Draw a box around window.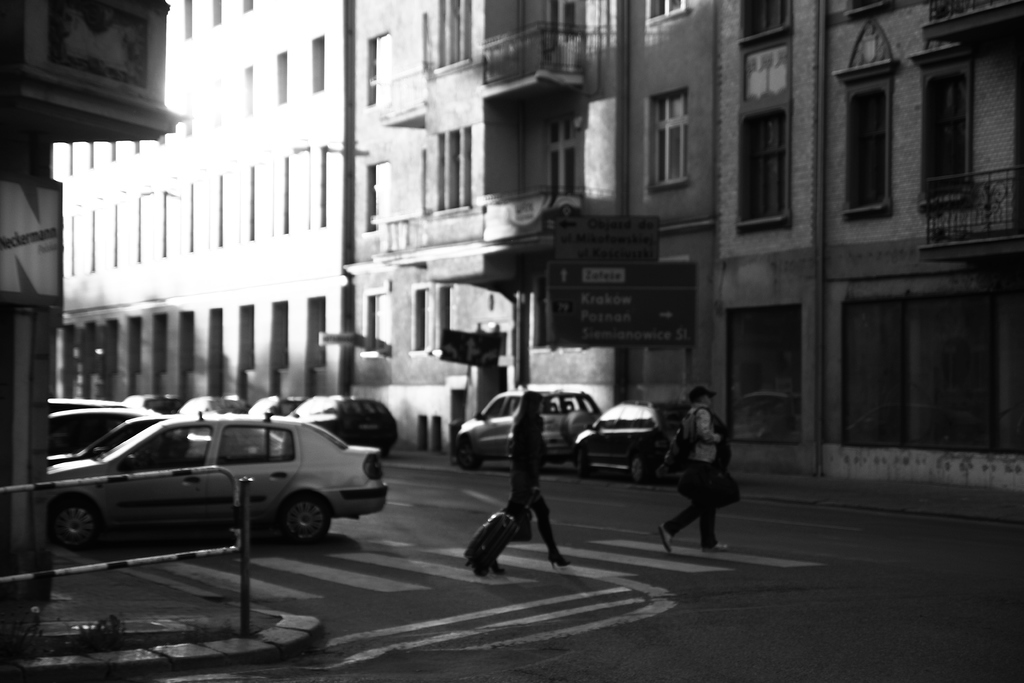
box(440, 131, 472, 213).
